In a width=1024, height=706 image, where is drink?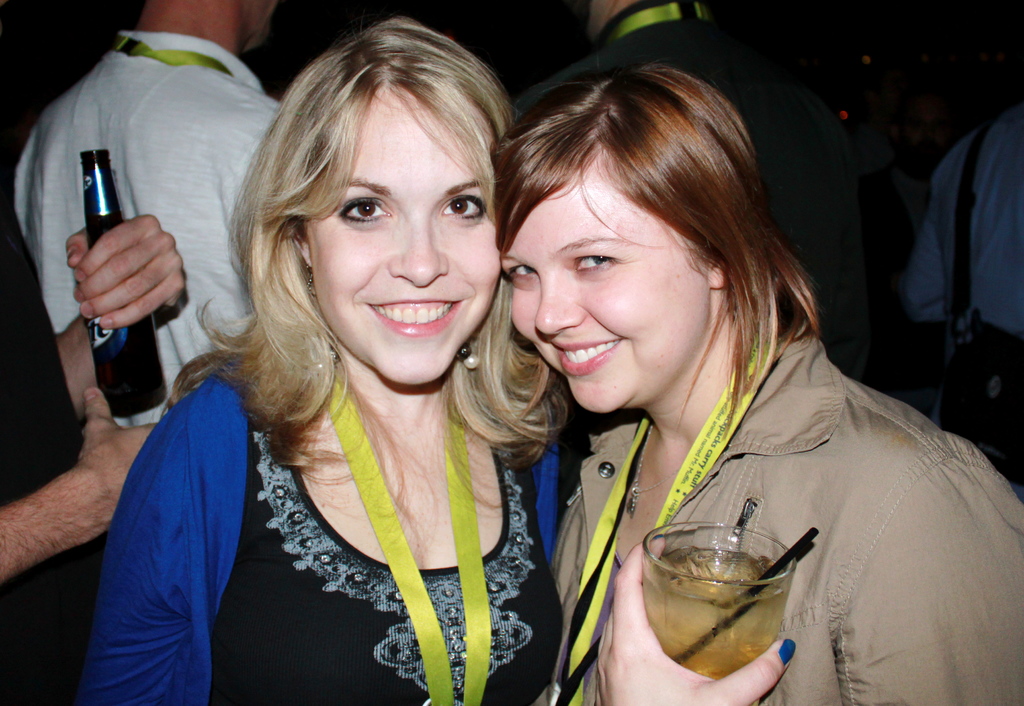
pyautogui.locateOnScreen(621, 515, 815, 689).
